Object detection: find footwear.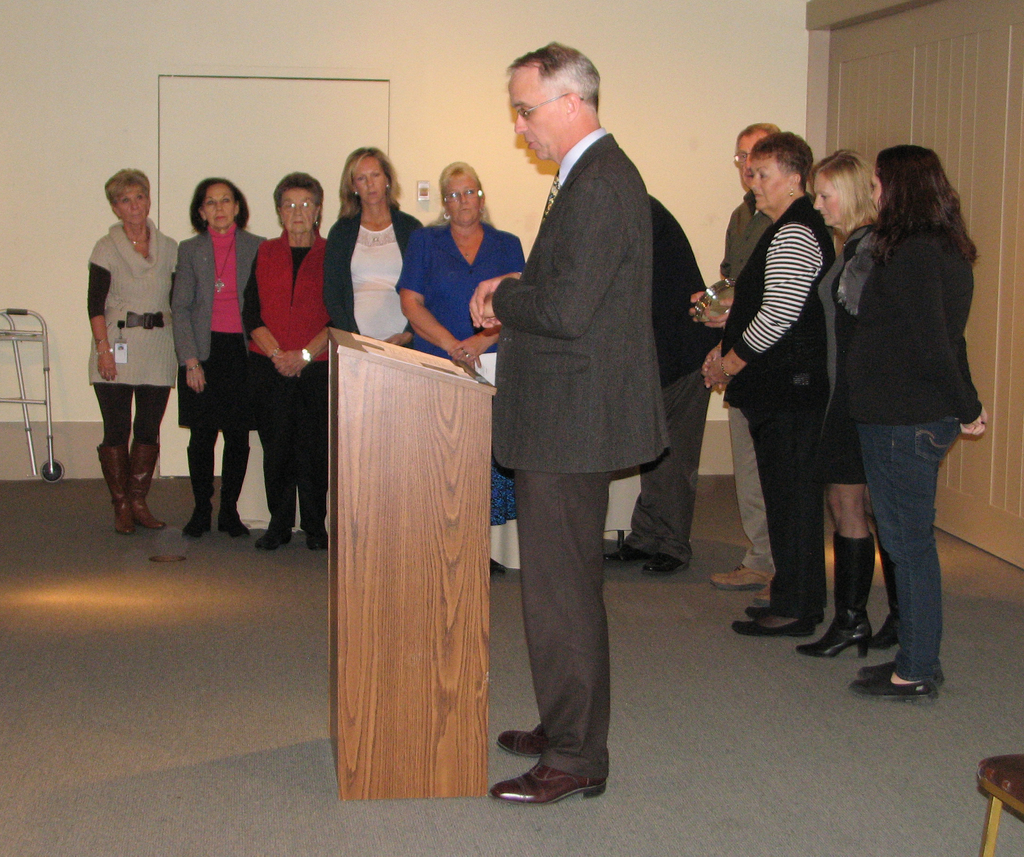
(95, 448, 126, 518).
